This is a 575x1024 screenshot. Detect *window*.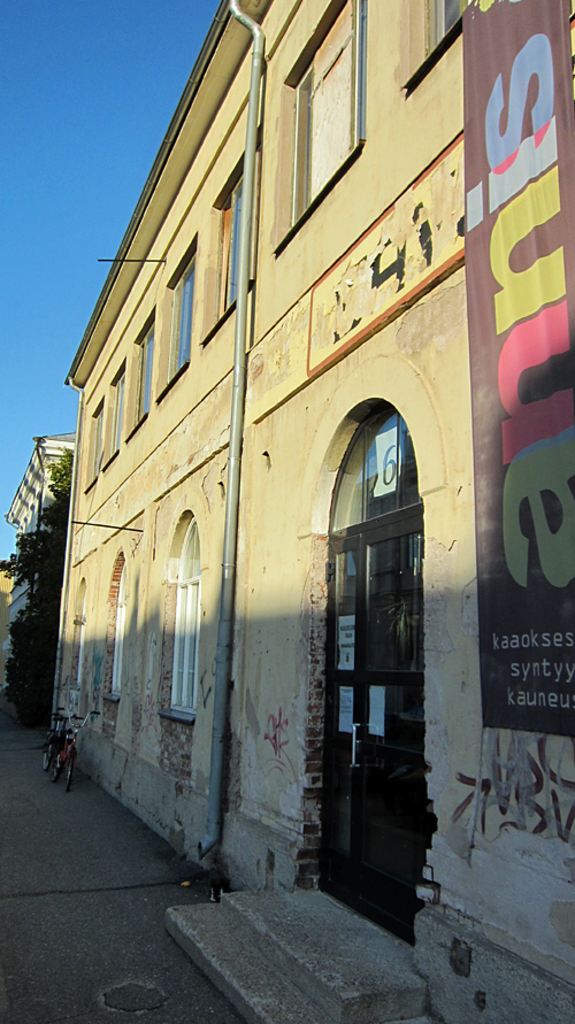
region(405, 0, 476, 93).
